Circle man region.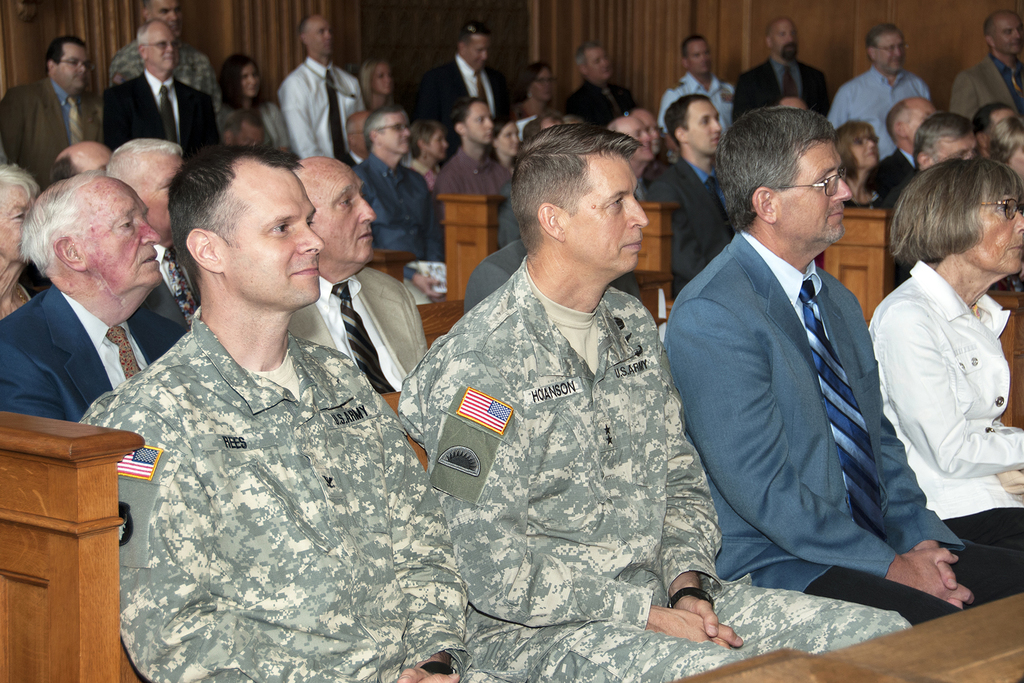
Region: [347,113,369,167].
